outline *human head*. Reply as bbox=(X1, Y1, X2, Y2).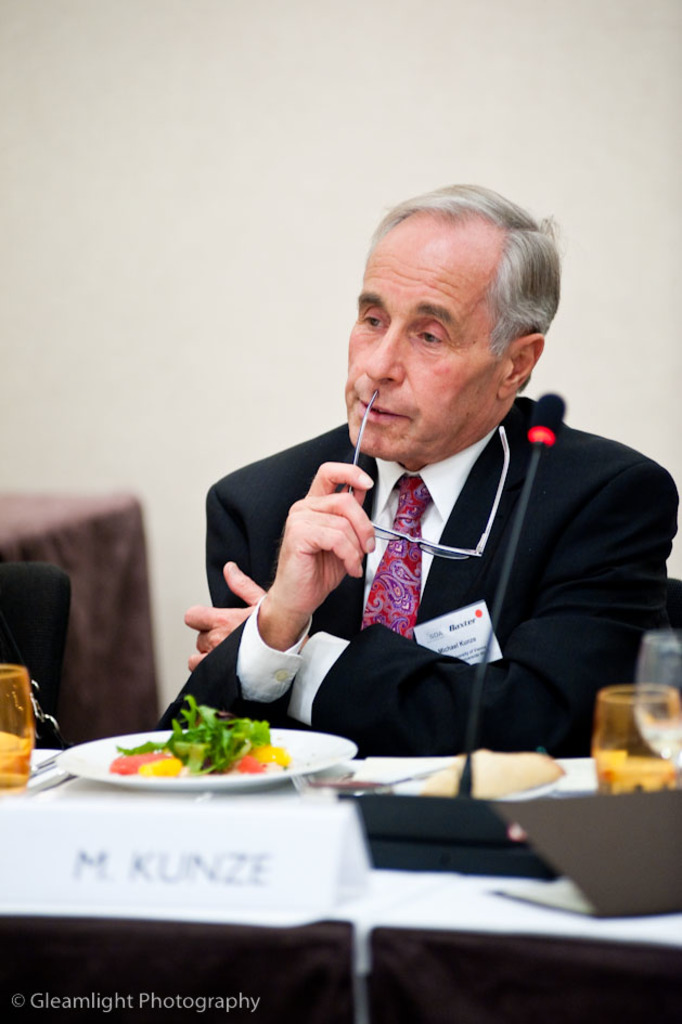
bbox=(338, 168, 544, 478).
